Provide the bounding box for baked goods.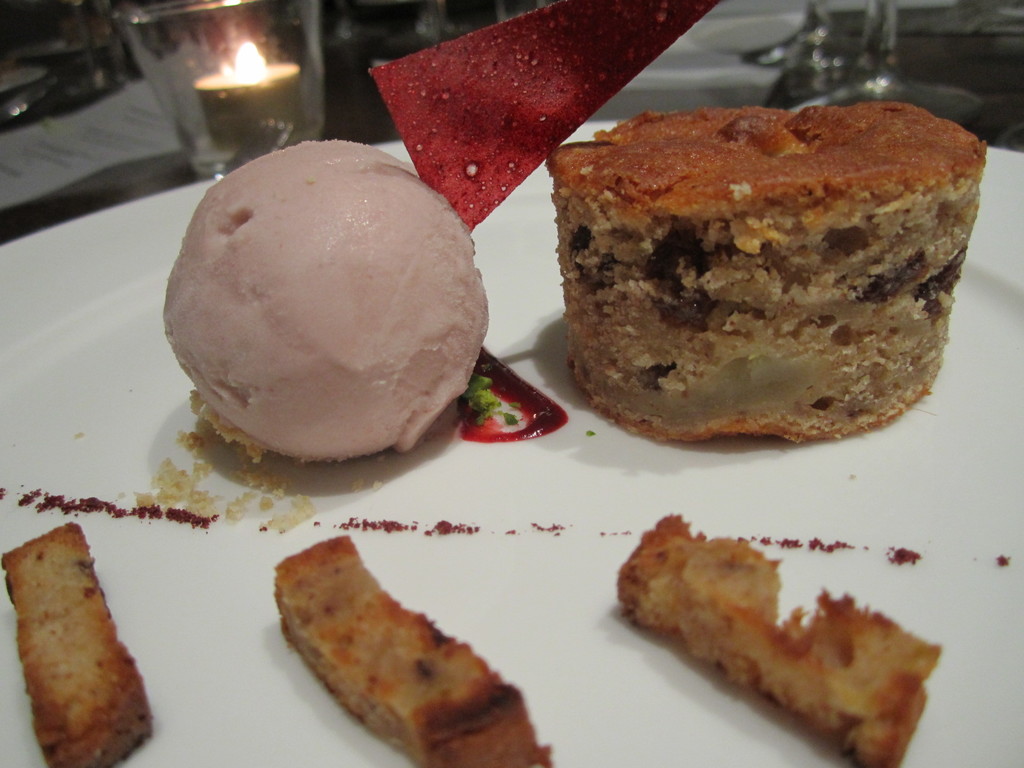
x1=549, y1=91, x2=1007, y2=457.
